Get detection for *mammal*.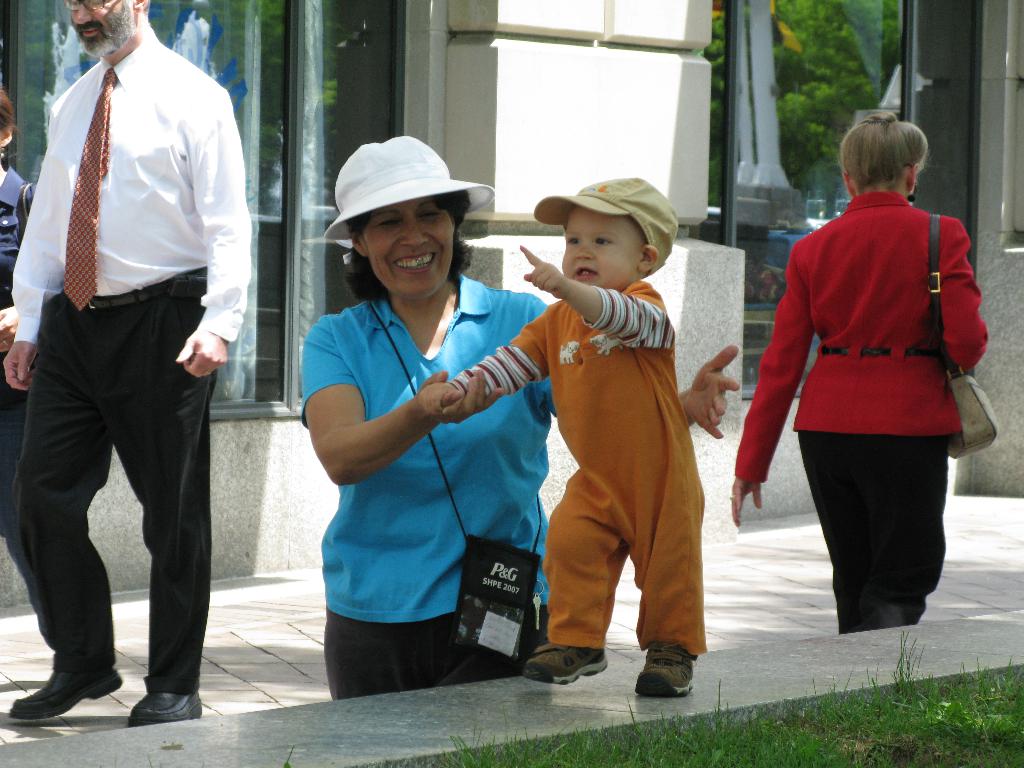
Detection: [x1=730, y1=111, x2=989, y2=636].
